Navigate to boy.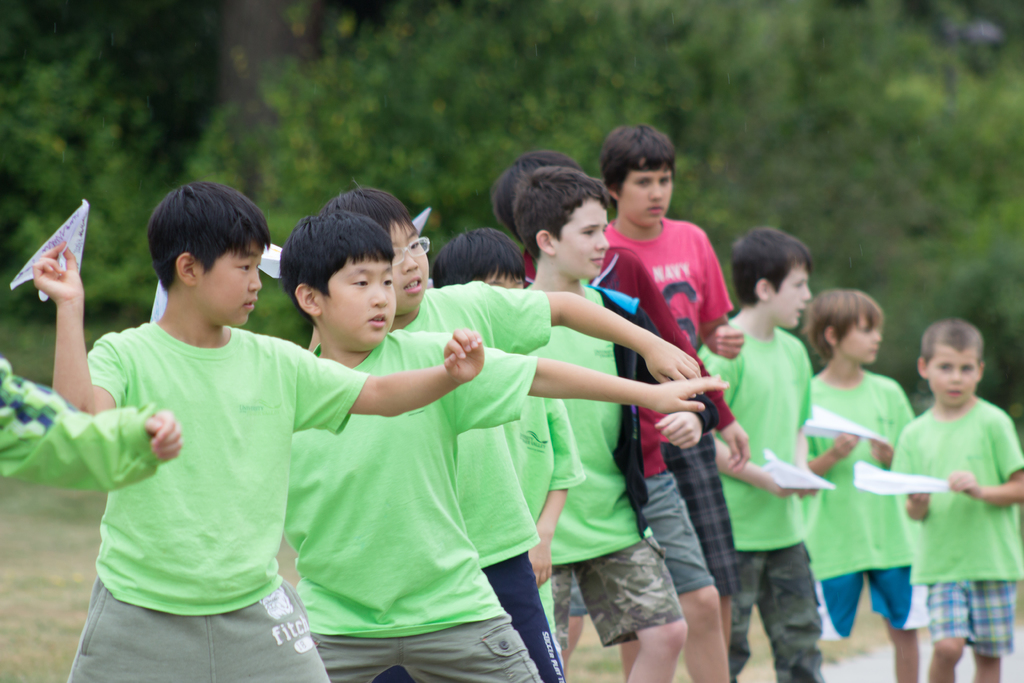
Navigation target: [left=585, top=113, right=759, bottom=682].
